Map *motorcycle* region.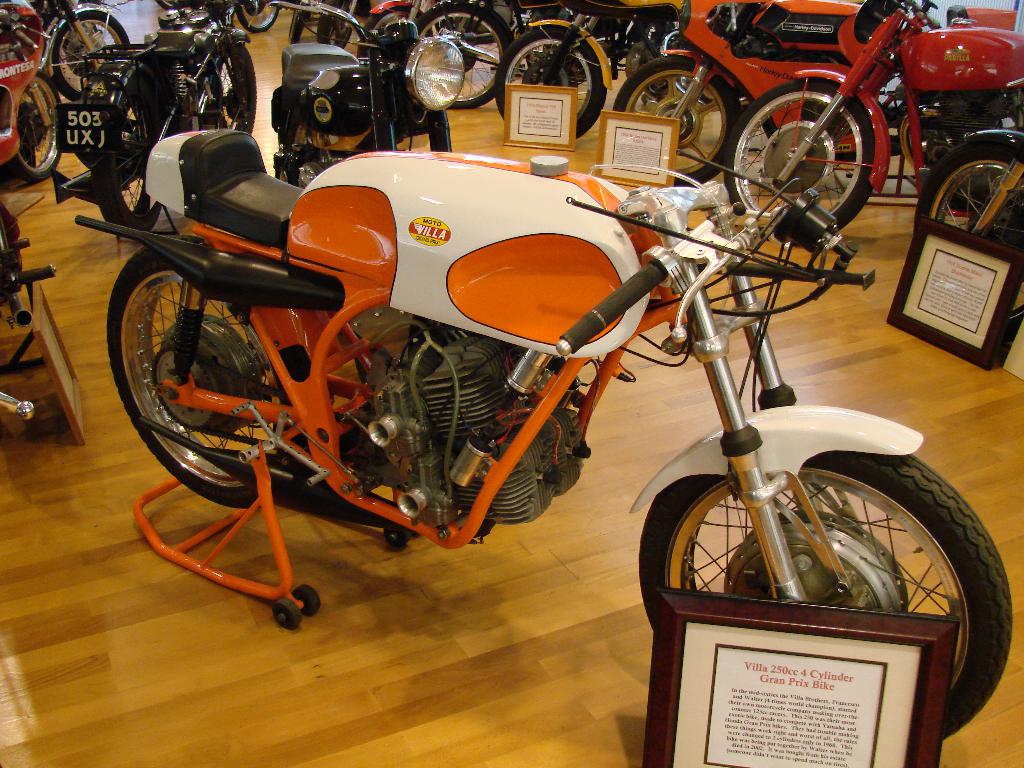
Mapped to crop(0, 0, 56, 175).
